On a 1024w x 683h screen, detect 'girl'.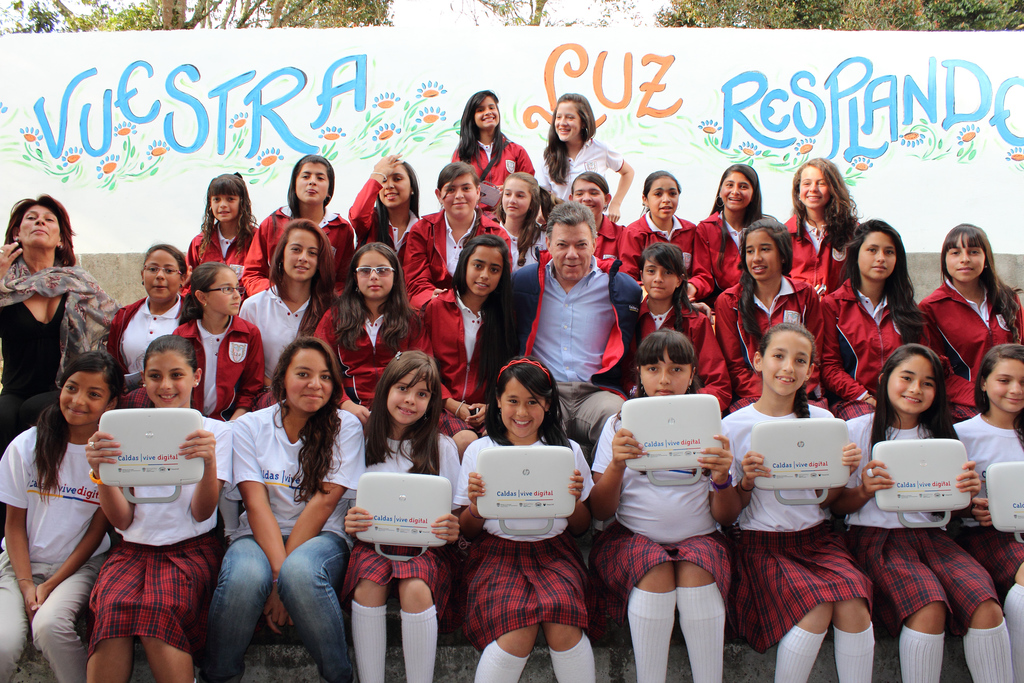
crop(540, 92, 632, 222).
